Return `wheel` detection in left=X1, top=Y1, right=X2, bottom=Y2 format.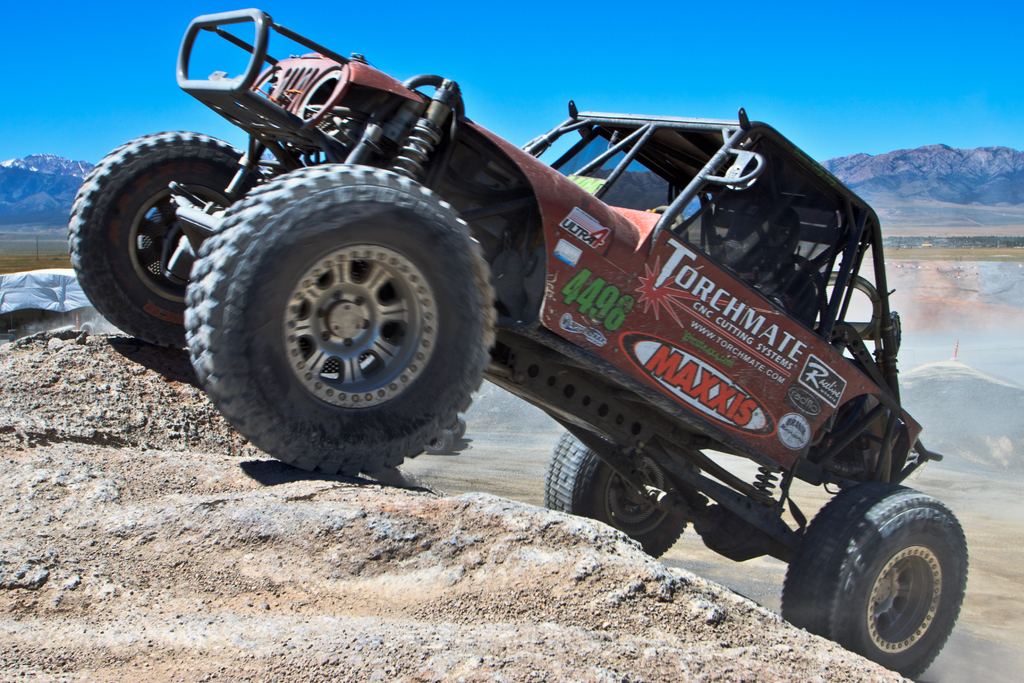
left=188, top=161, right=488, bottom=473.
